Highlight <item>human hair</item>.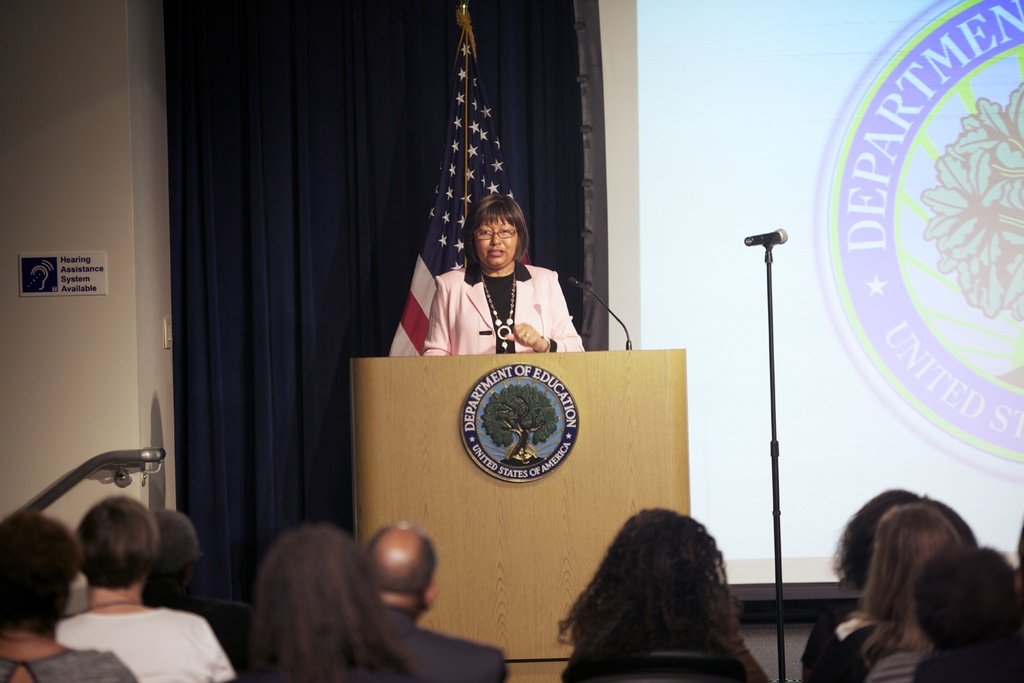
Highlighted region: (863,501,965,662).
